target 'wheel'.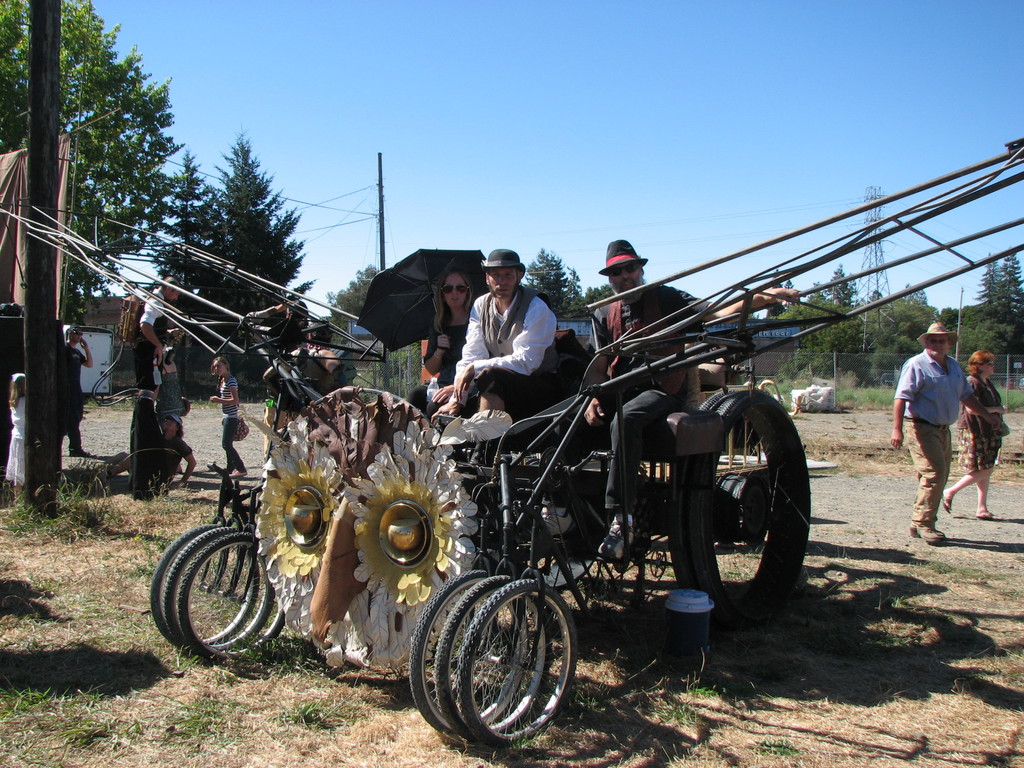
Target region: 163 527 271 654.
